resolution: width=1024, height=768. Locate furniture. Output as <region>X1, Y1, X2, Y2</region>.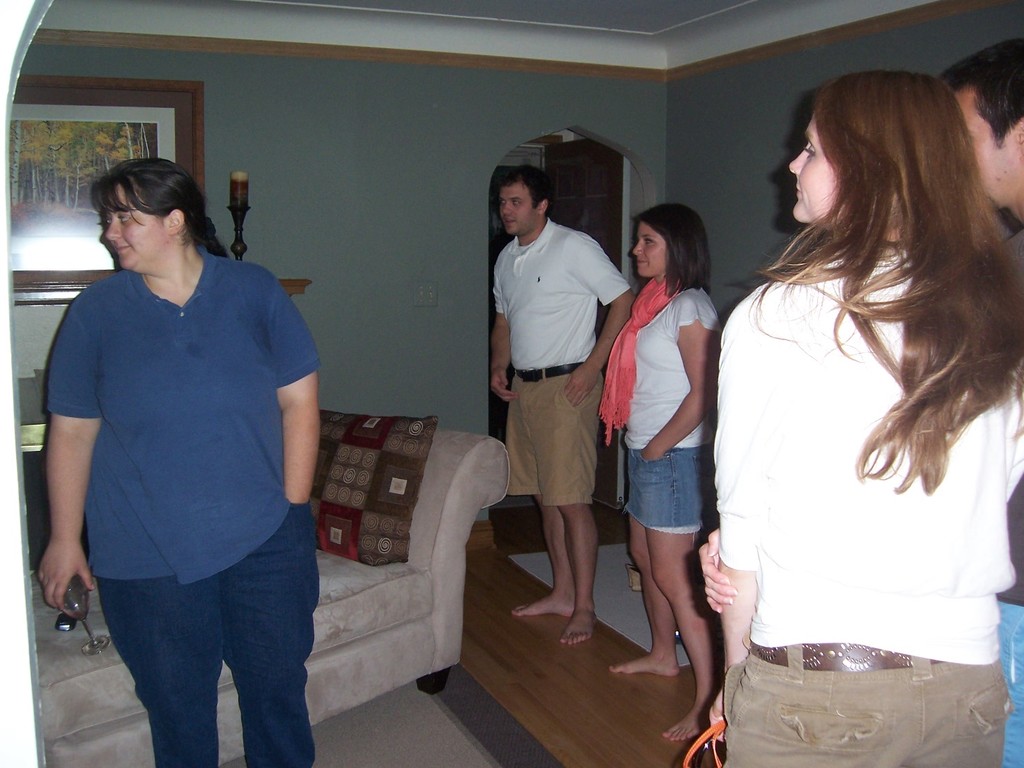
<region>38, 408, 511, 767</region>.
